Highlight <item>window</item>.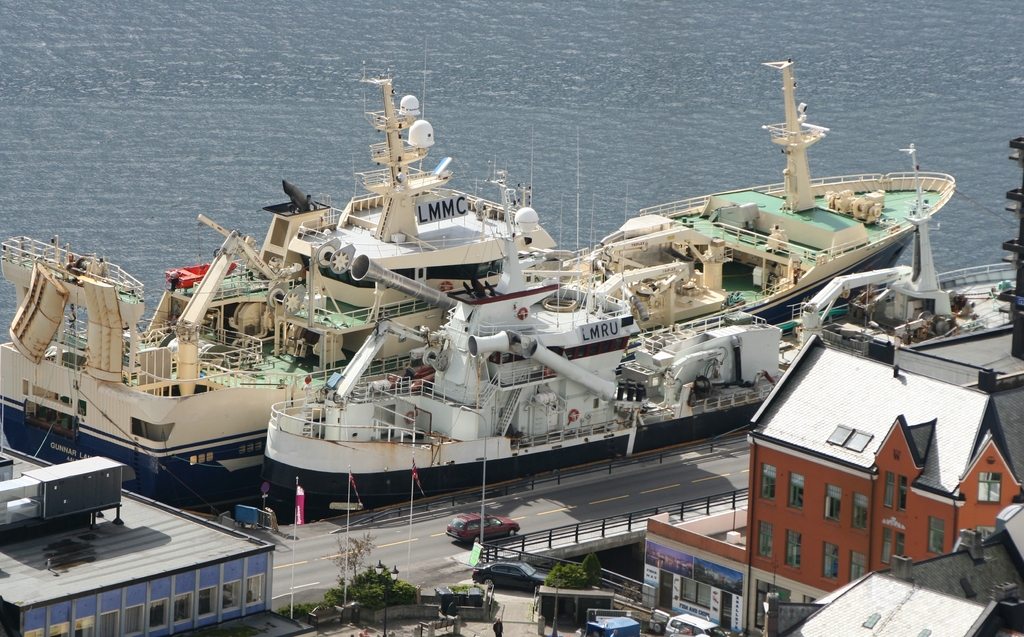
Highlighted region: x1=223 y1=575 x2=243 y2=612.
